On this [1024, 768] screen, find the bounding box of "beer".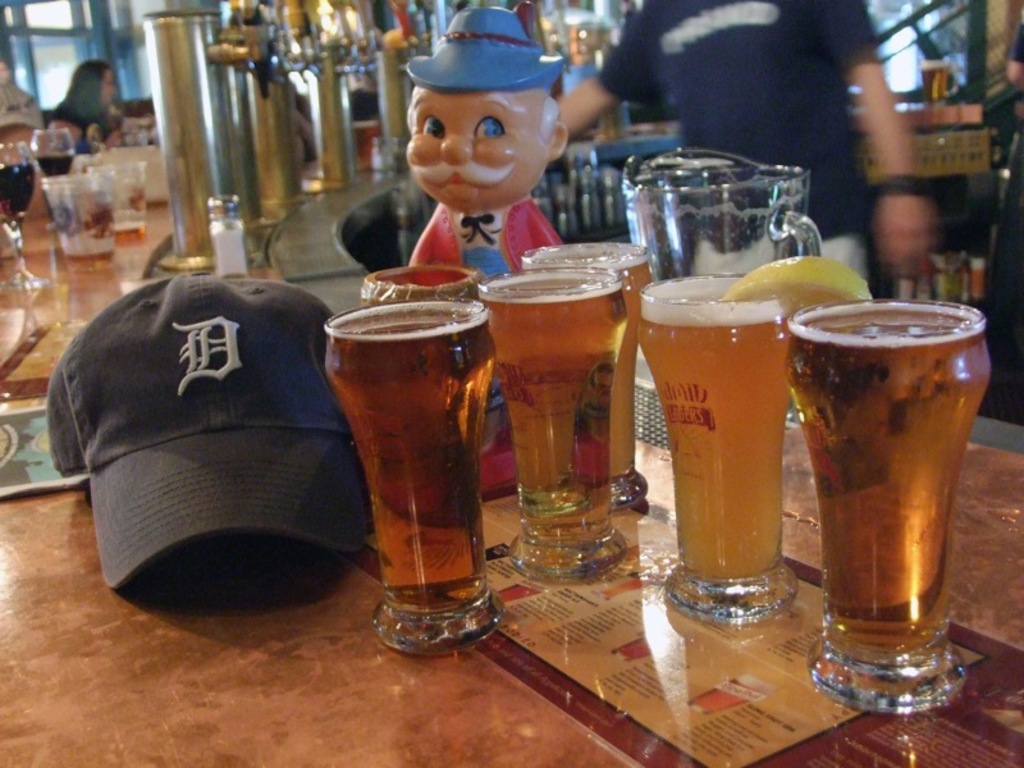
Bounding box: x1=785, y1=300, x2=992, y2=655.
